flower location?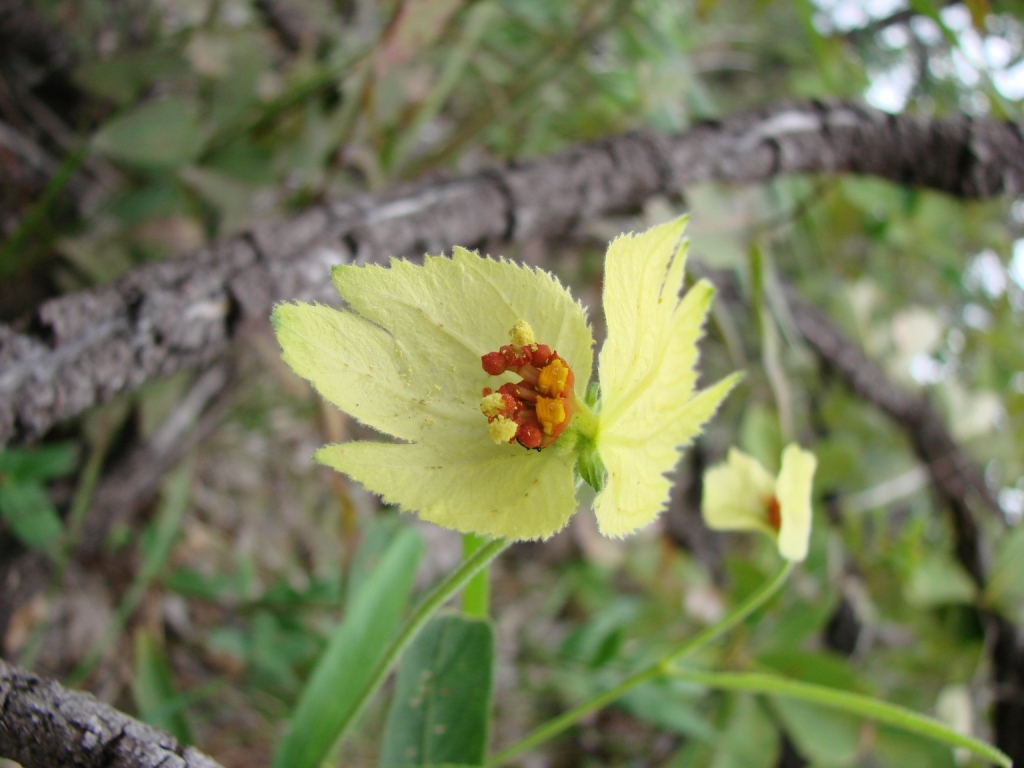
[x1=478, y1=323, x2=576, y2=461]
